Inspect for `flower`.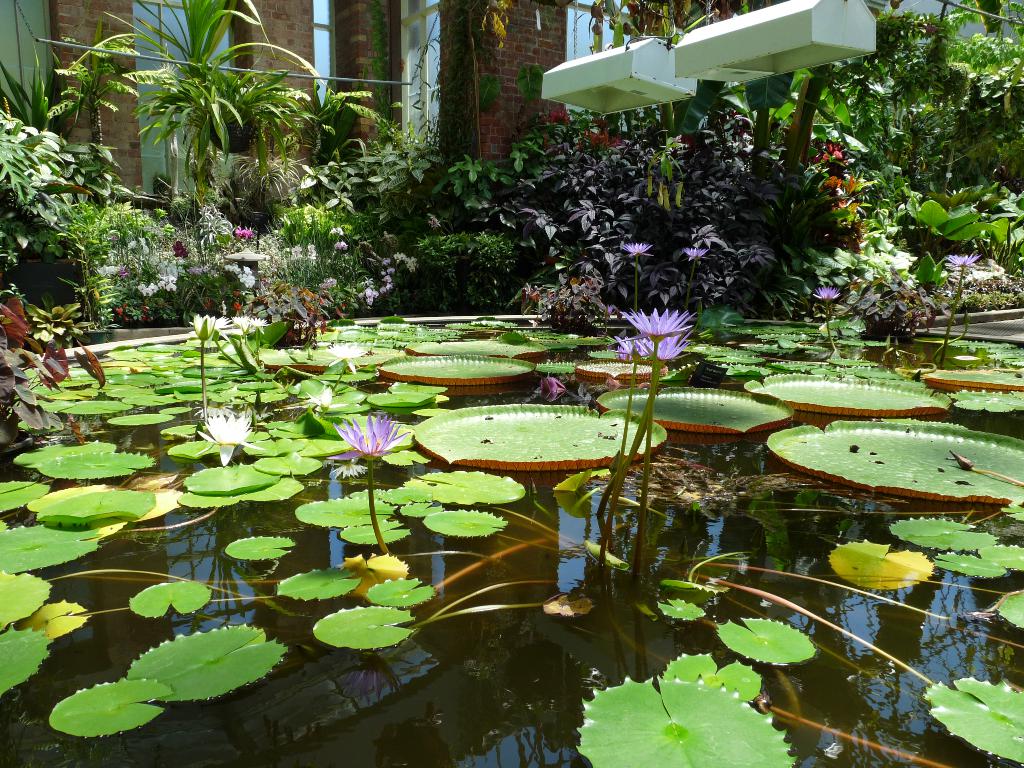
Inspection: 945:252:979:268.
